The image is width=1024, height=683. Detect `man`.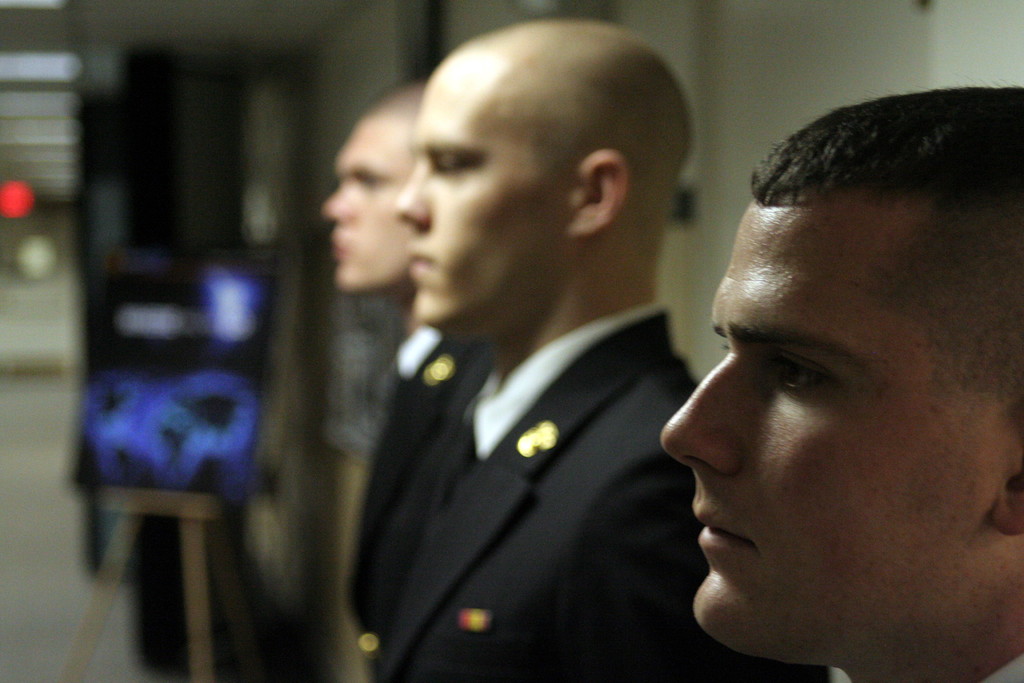
Detection: box=[657, 81, 1023, 682].
